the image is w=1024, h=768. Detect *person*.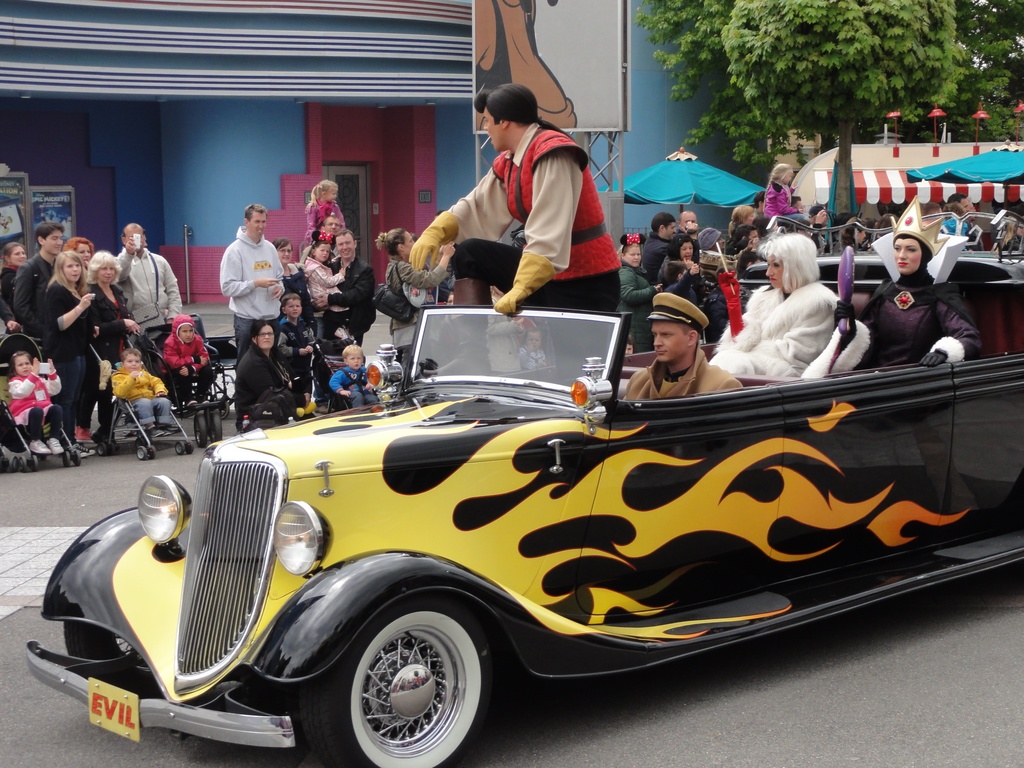
Detection: x1=642, y1=211, x2=668, y2=284.
